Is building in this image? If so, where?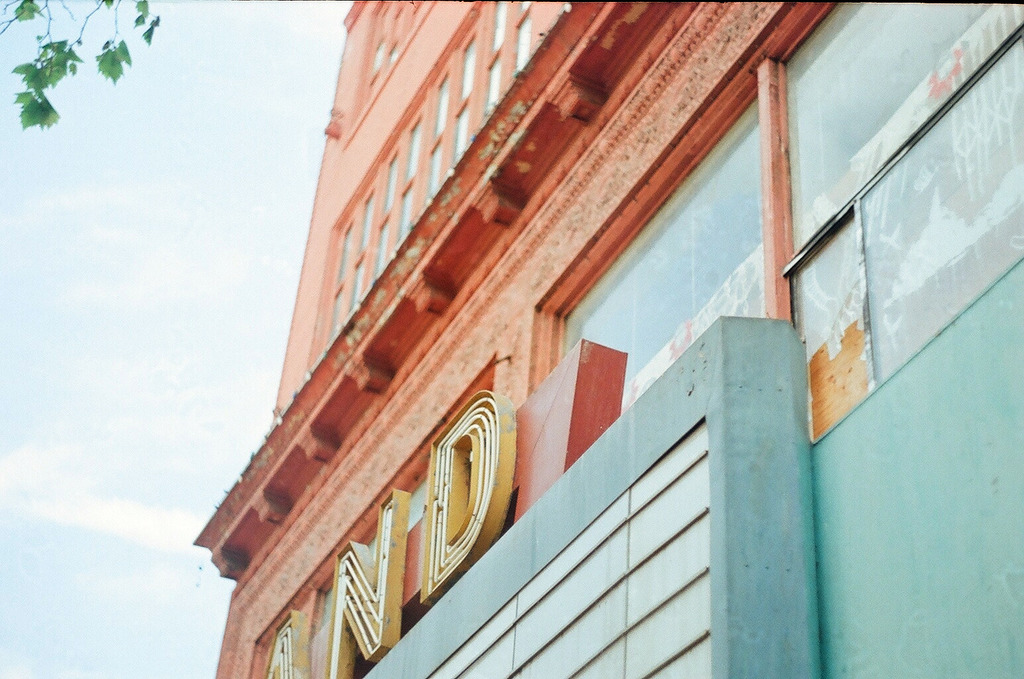
Yes, at (192,0,1023,678).
